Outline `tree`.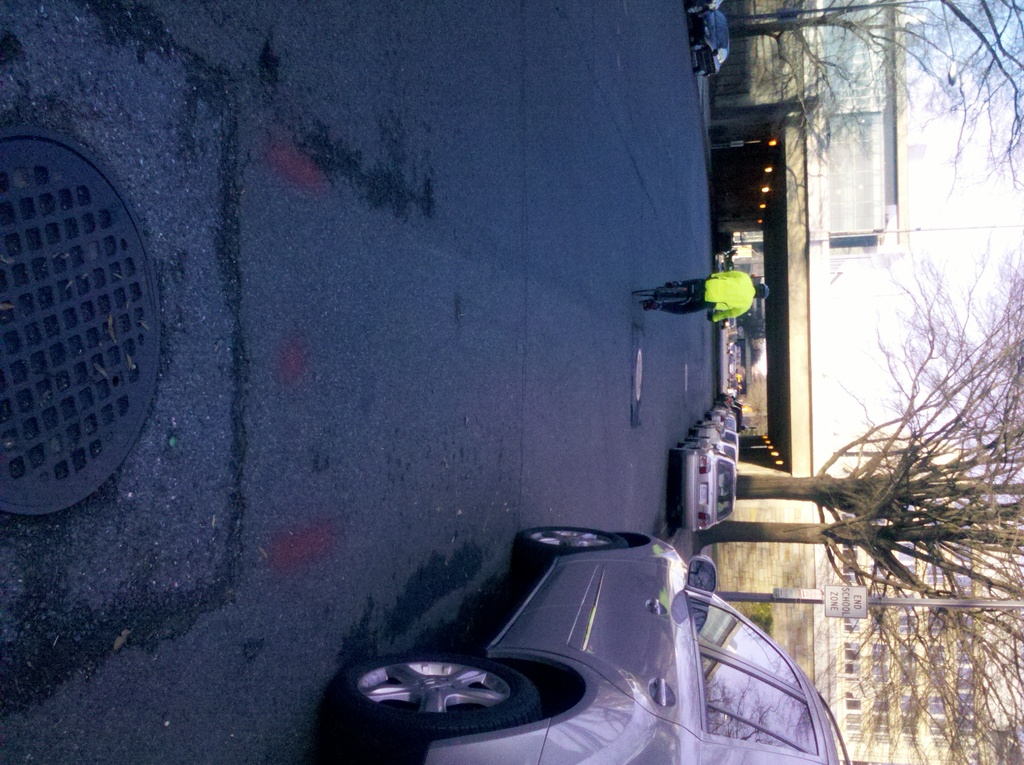
Outline: bbox=[727, 0, 1023, 200].
